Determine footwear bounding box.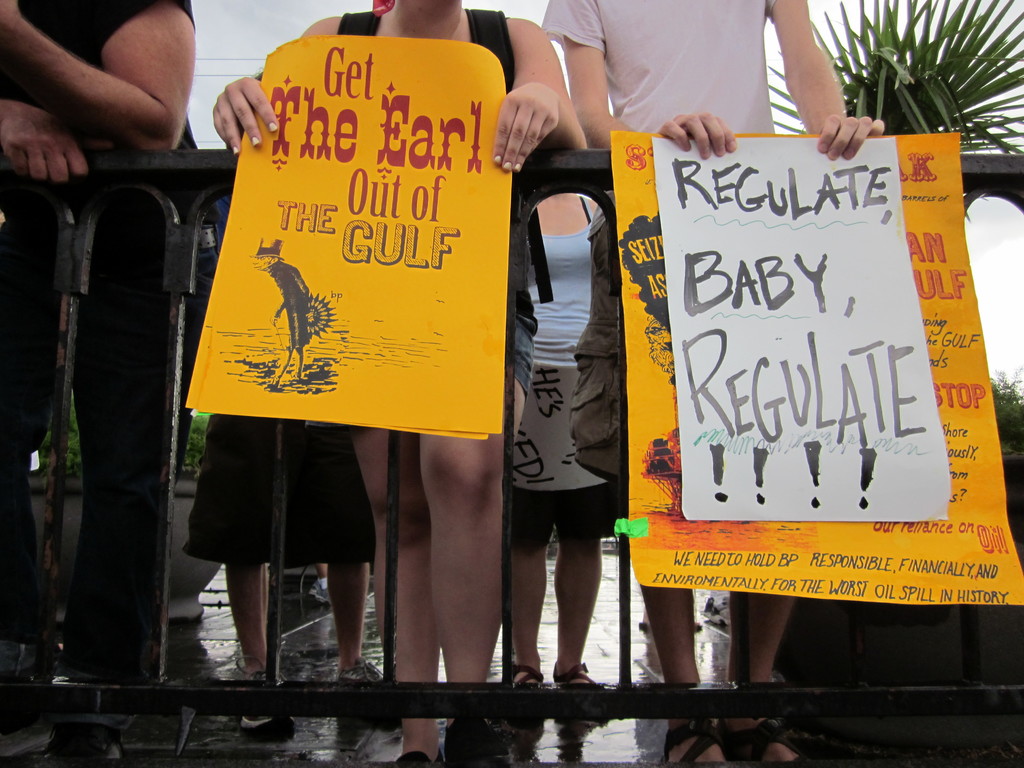
Determined: x1=232 y1=663 x2=298 y2=746.
